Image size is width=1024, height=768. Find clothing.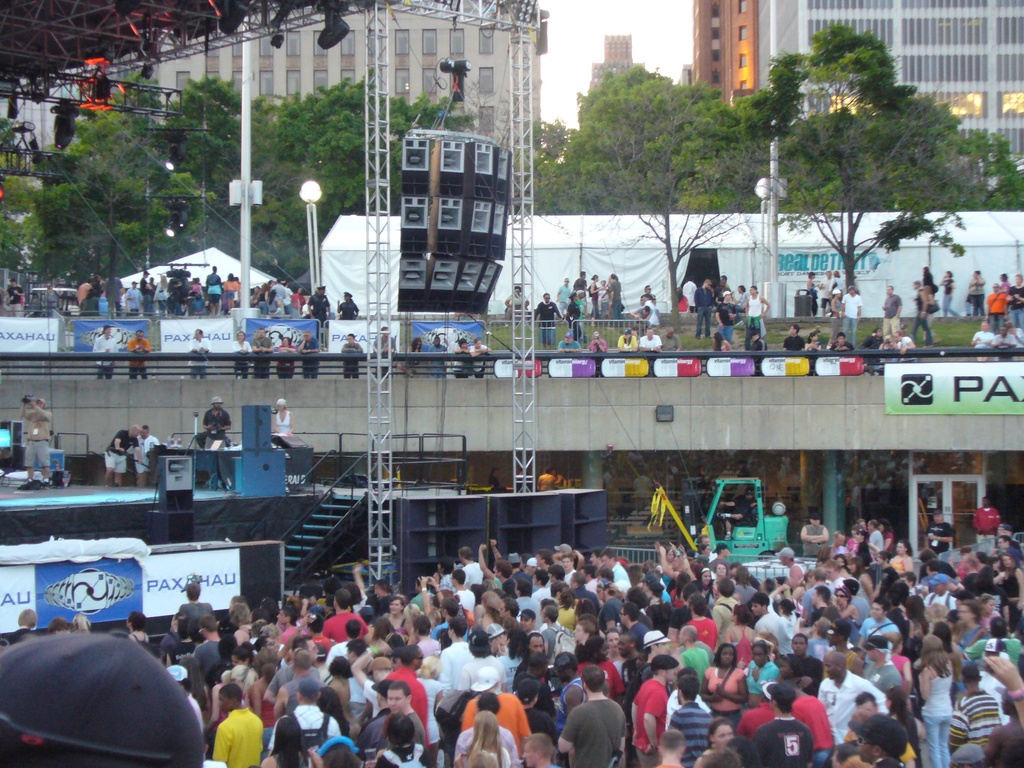
bbox=[274, 410, 298, 435].
